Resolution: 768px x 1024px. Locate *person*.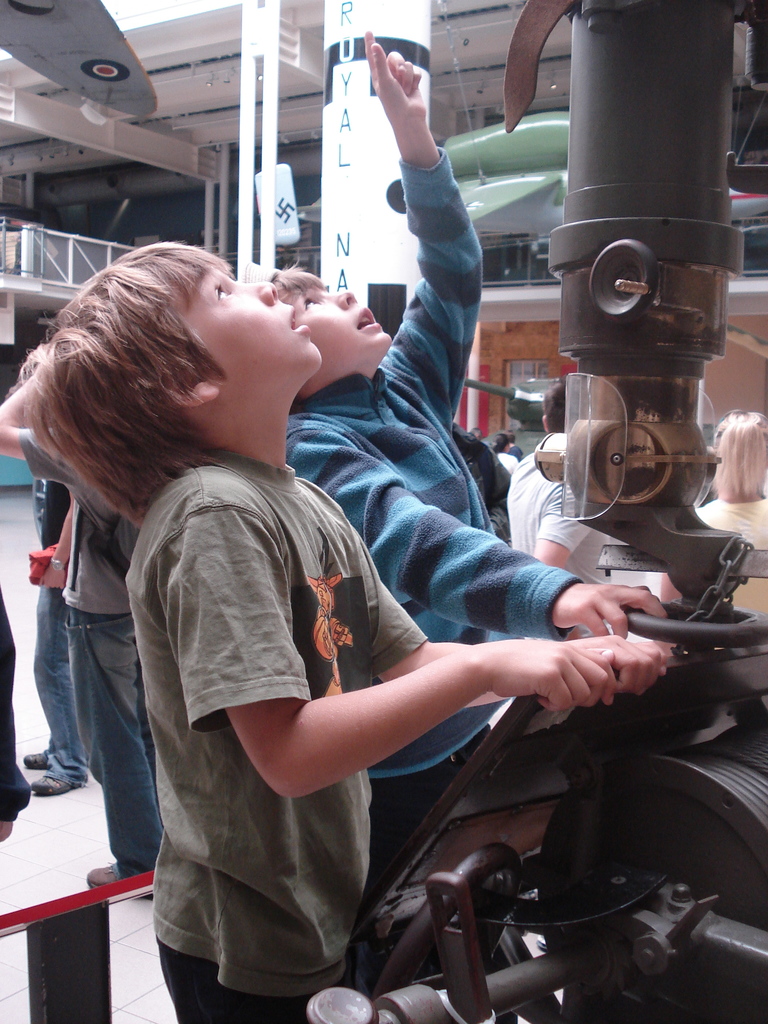
504:378:618:593.
